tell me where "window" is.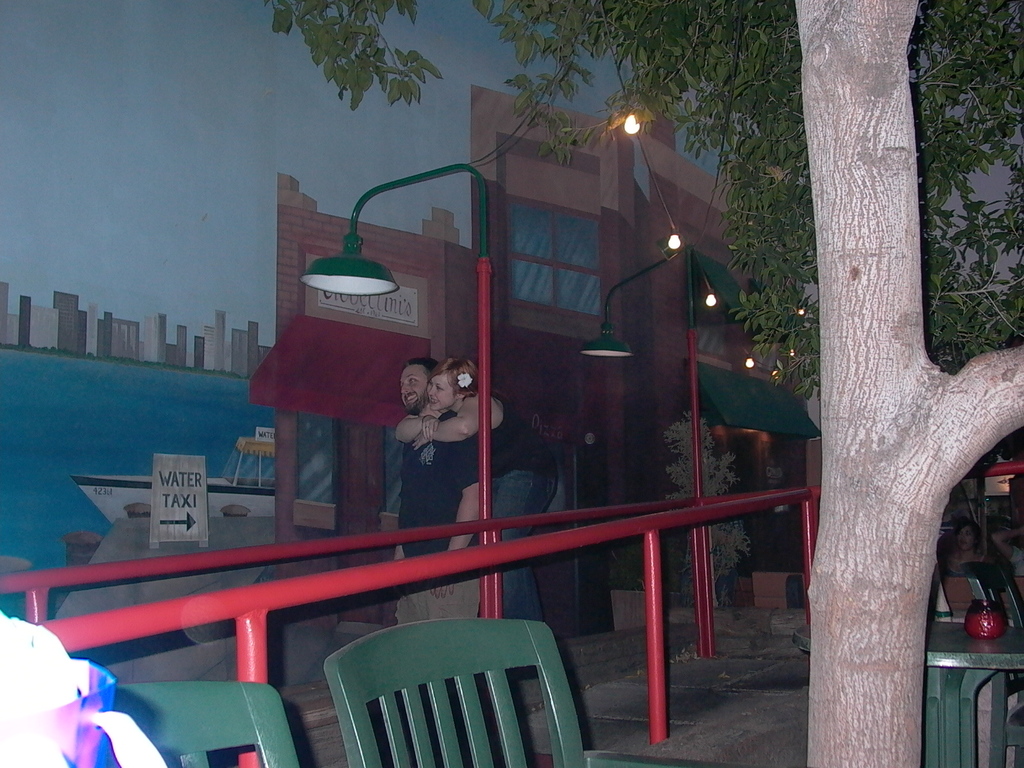
"window" is at (x1=510, y1=194, x2=609, y2=326).
